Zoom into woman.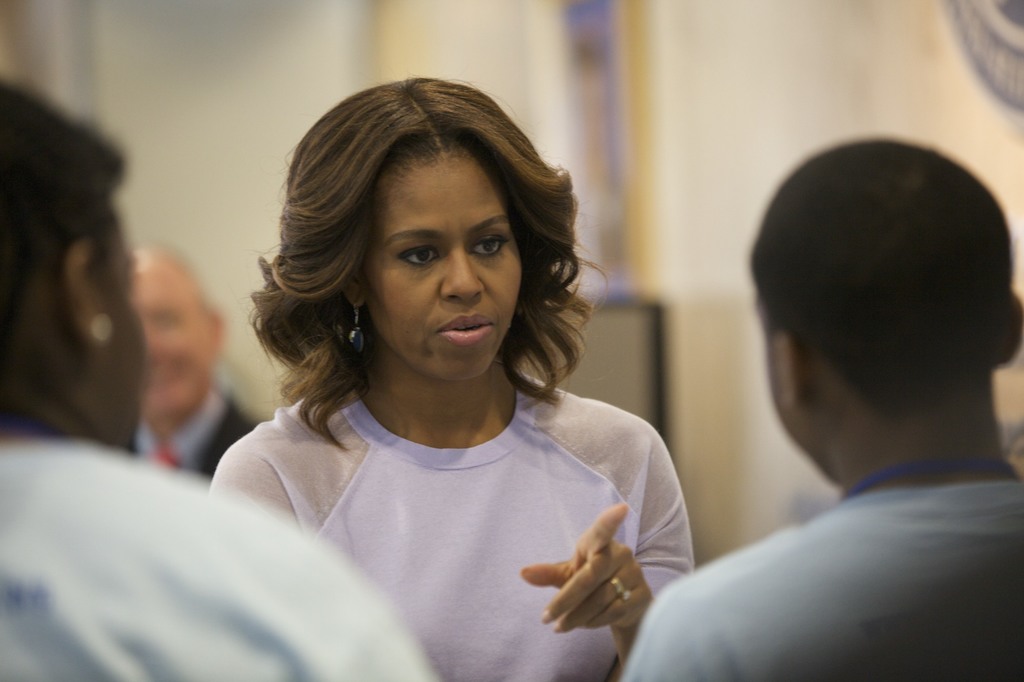
Zoom target: locate(186, 89, 702, 655).
